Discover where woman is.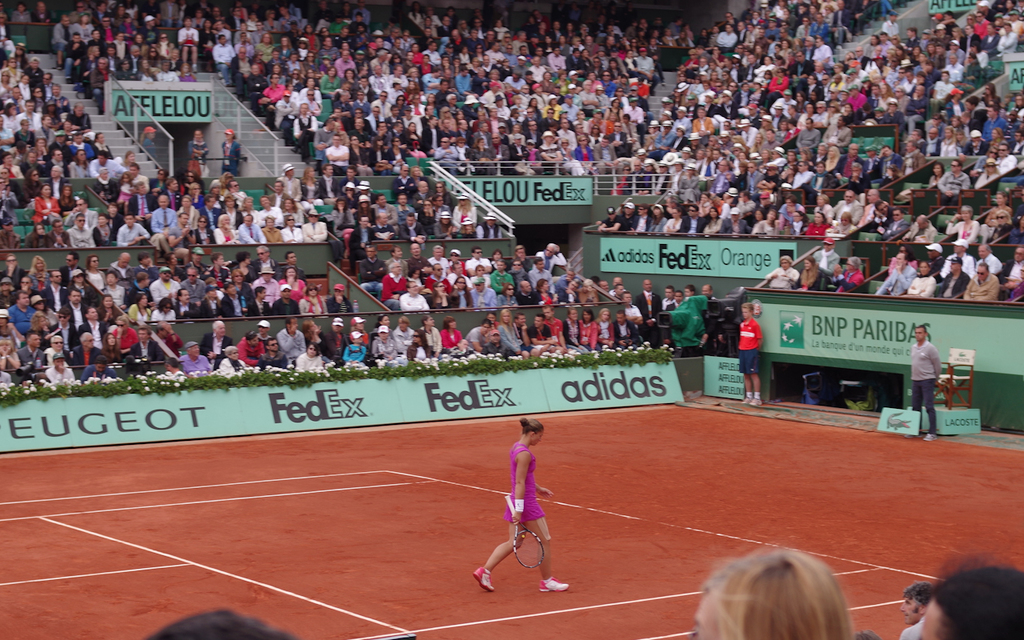
Discovered at x1=207 y1=178 x2=221 y2=196.
